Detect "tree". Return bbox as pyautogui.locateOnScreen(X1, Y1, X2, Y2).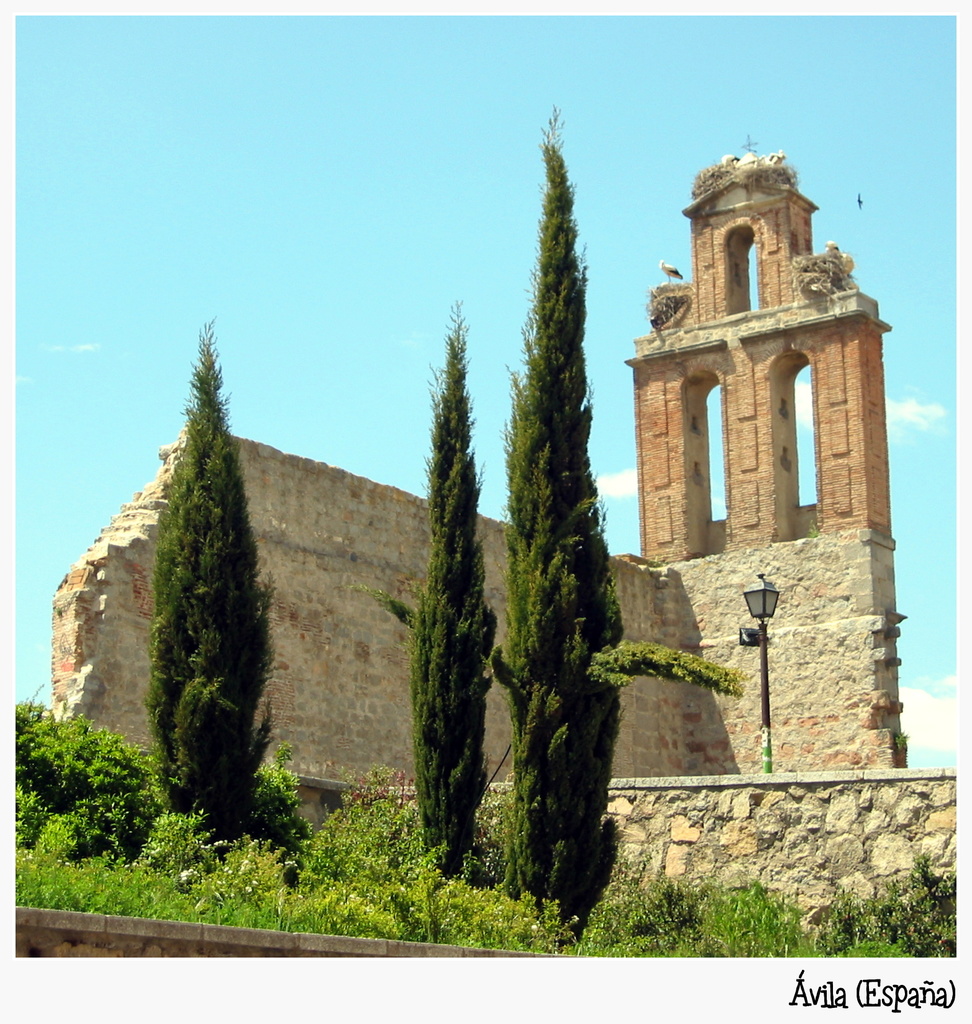
pyautogui.locateOnScreen(4, 693, 158, 865).
